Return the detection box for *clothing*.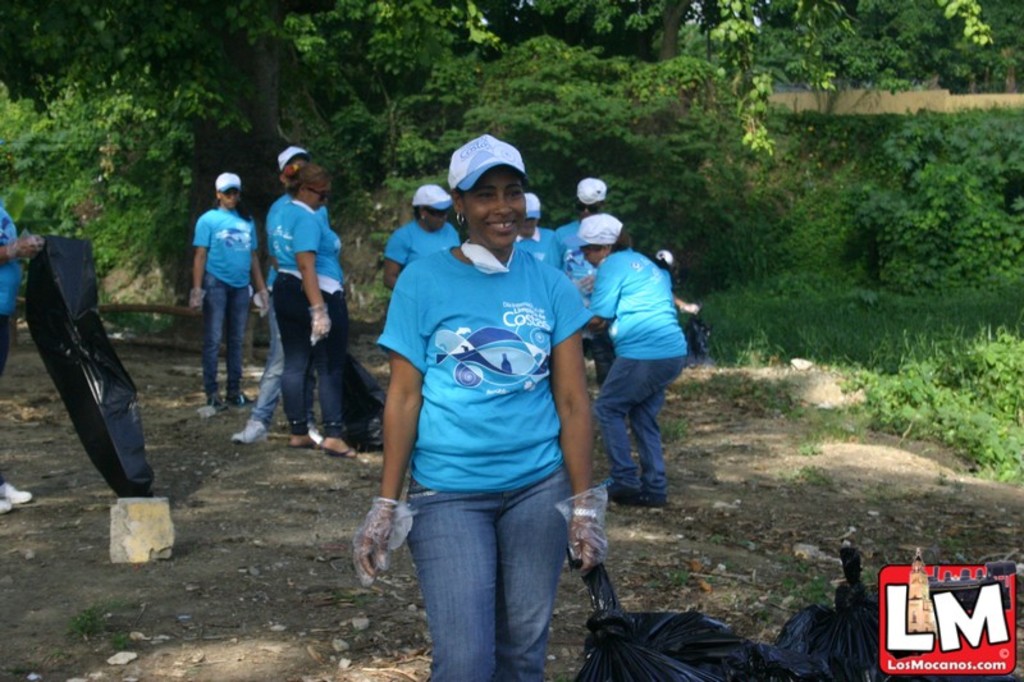
<region>554, 212, 600, 361</region>.
